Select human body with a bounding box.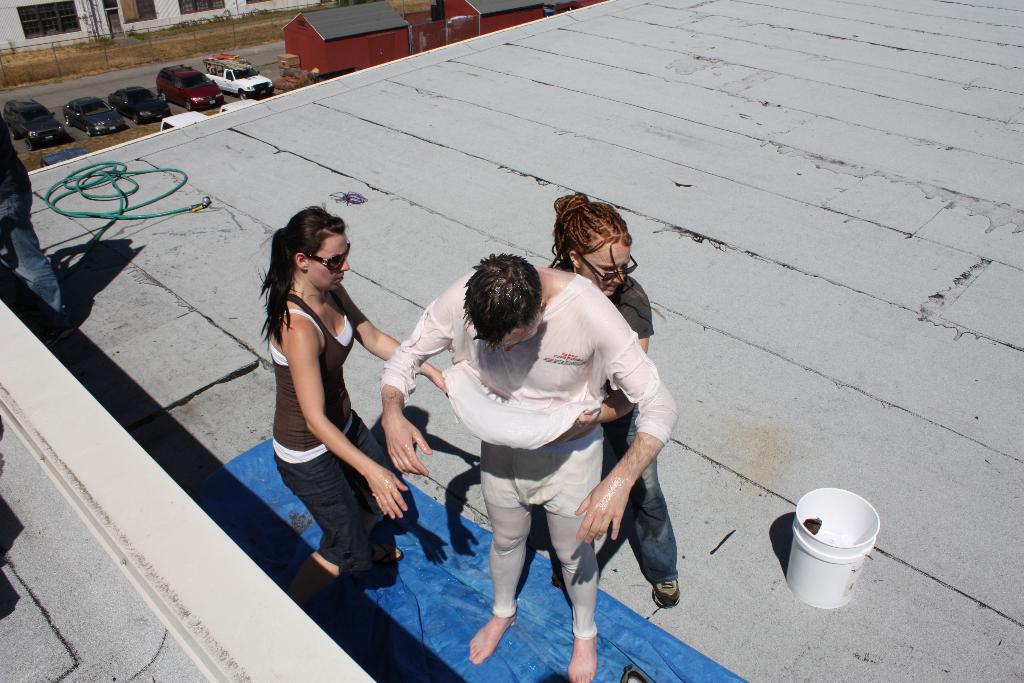
380,252,675,682.
